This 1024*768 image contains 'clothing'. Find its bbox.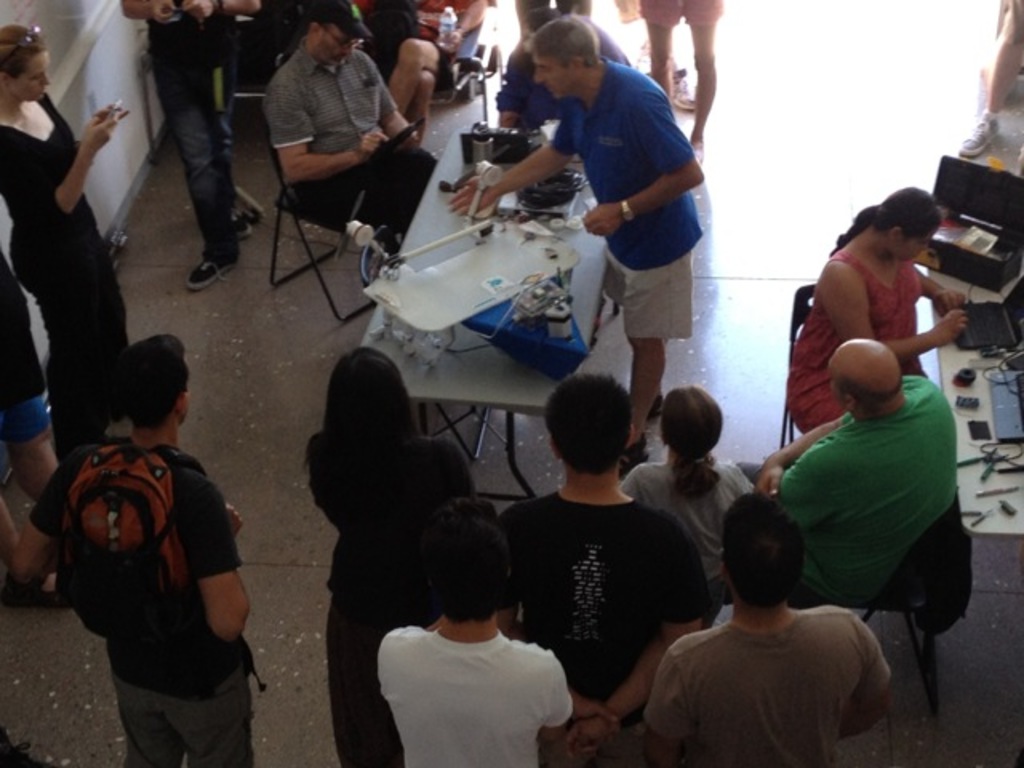
(486, 480, 702, 755).
